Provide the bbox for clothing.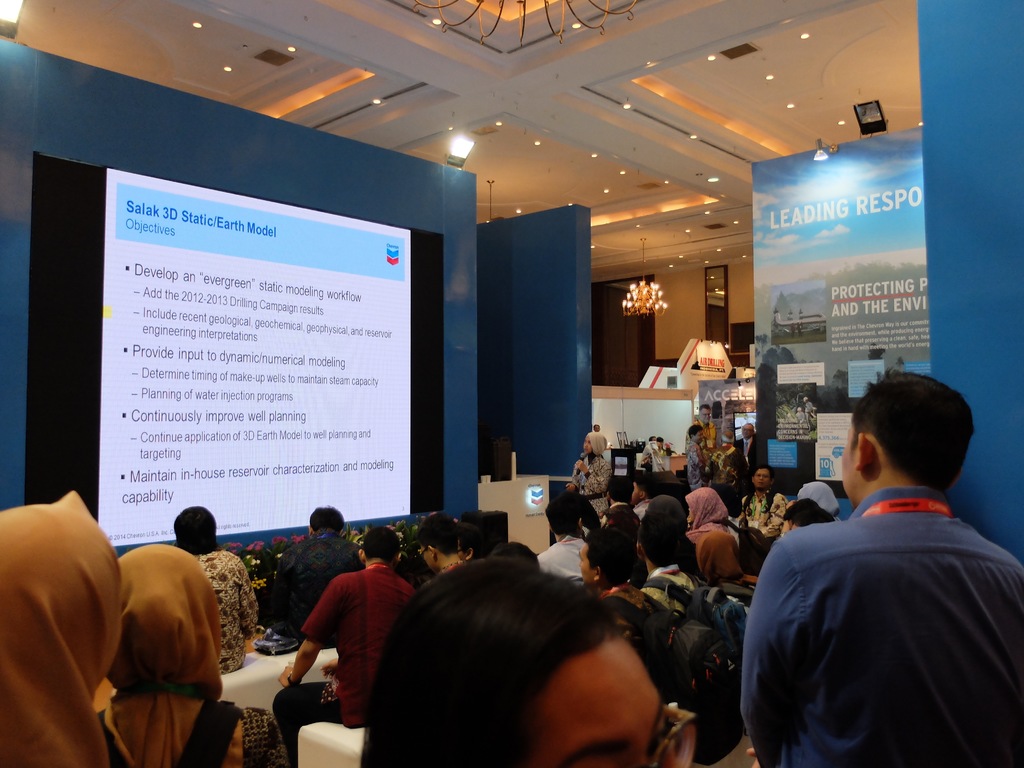
[left=594, top=435, right=607, bottom=461].
